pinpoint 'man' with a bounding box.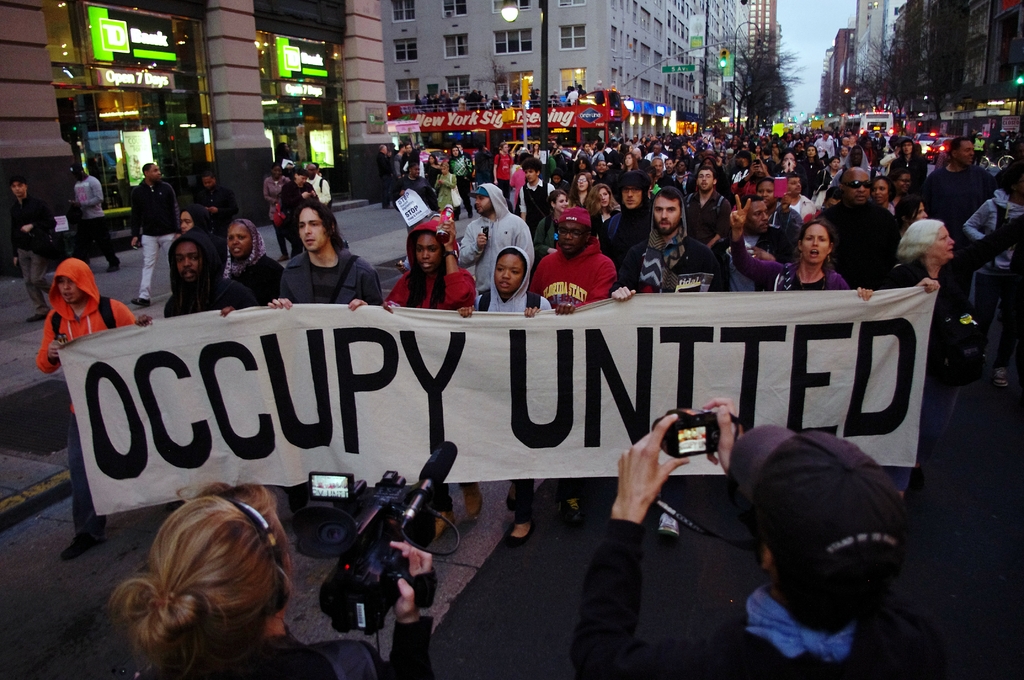
5,173,55,322.
